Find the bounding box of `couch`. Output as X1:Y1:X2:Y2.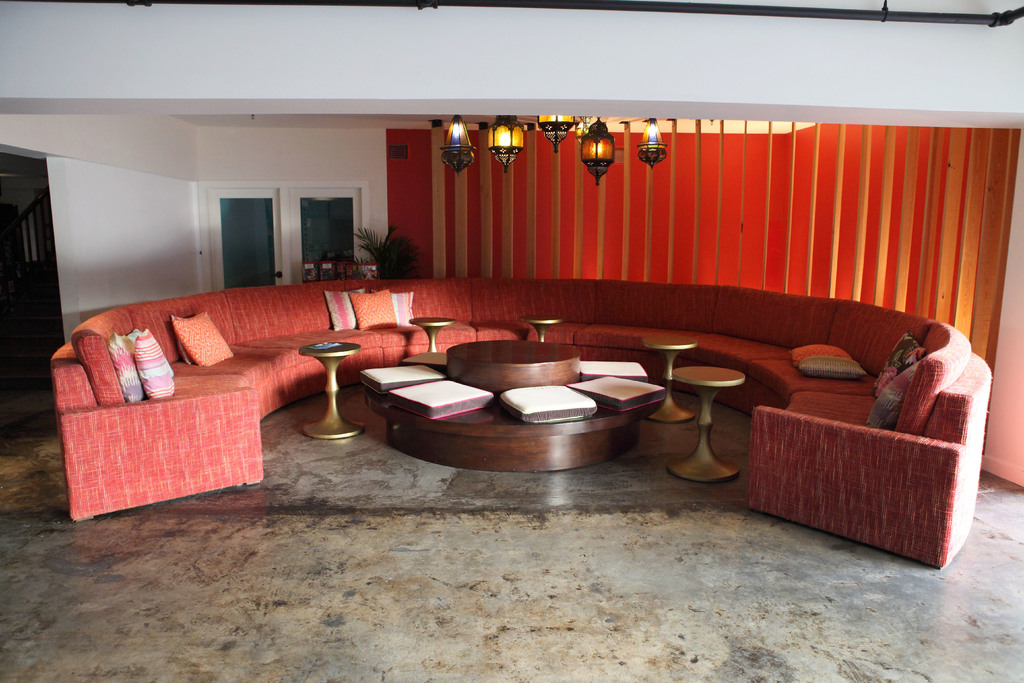
51:270:985:570.
